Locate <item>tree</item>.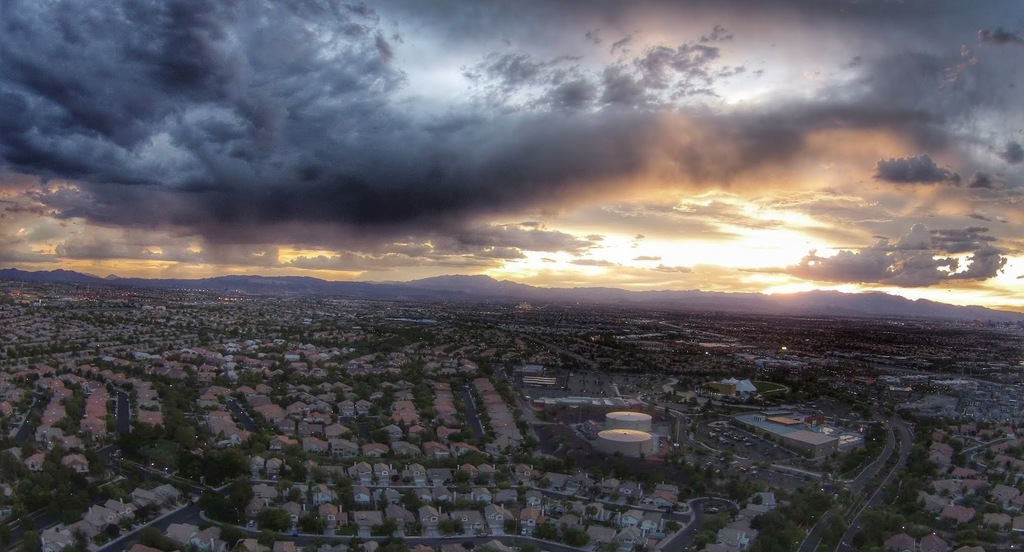
Bounding box: 475:473:488:481.
